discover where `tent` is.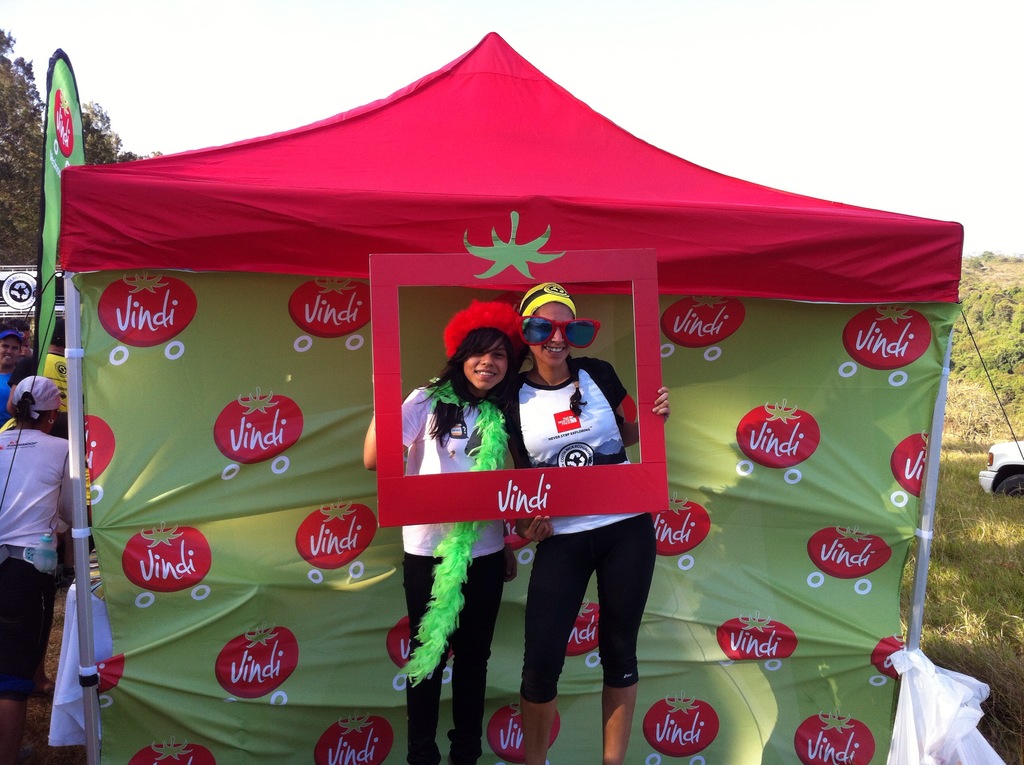
Discovered at select_region(44, 22, 968, 734).
